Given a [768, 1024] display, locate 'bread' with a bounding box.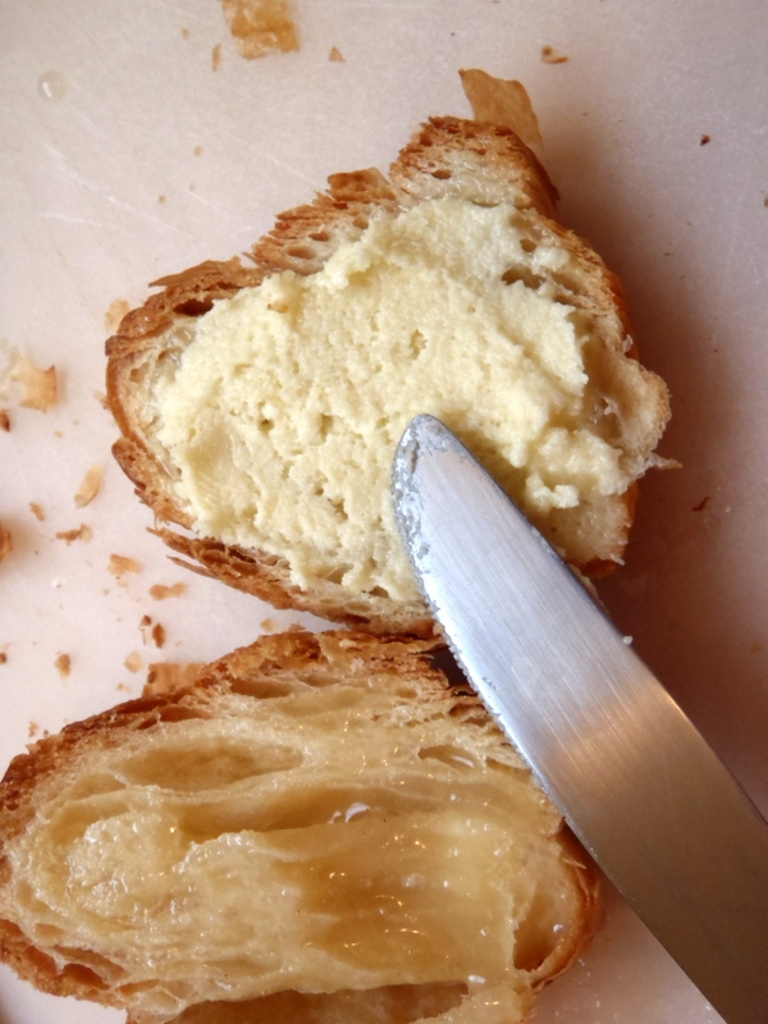
Located: bbox(136, 87, 663, 659).
